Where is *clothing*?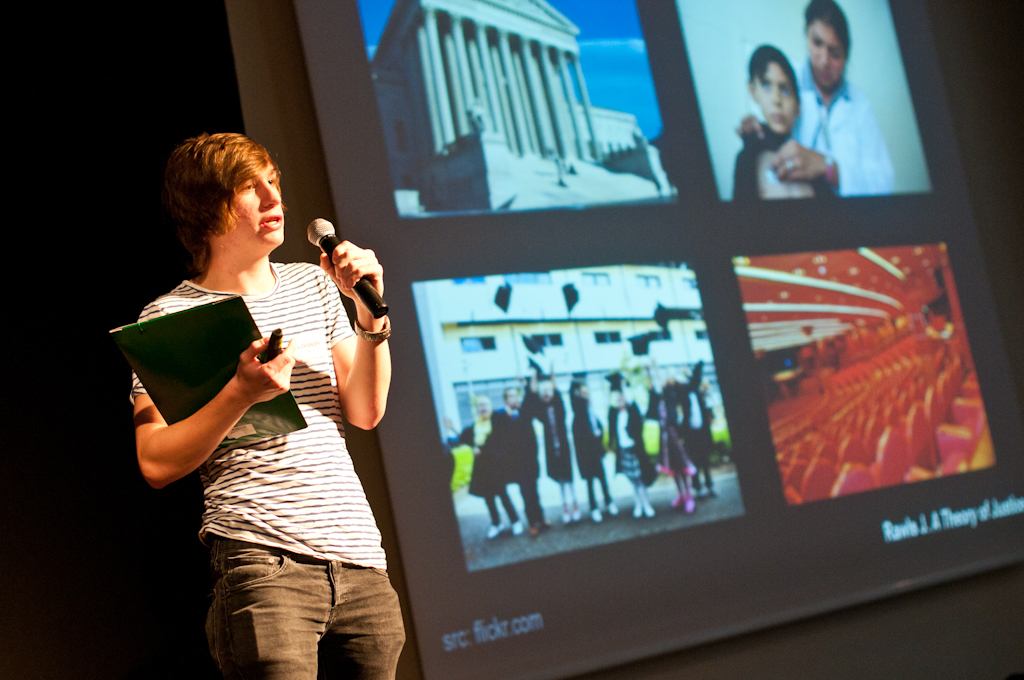
x1=452, y1=411, x2=518, y2=530.
